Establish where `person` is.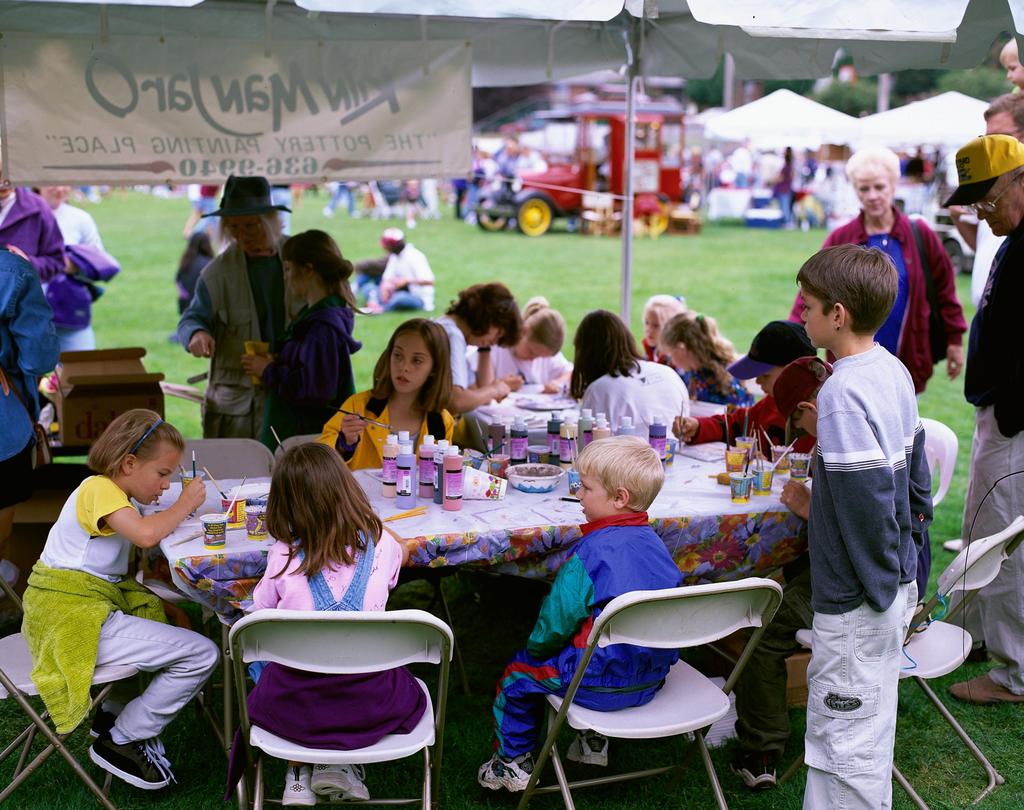
Established at box(797, 212, 950, 809).
